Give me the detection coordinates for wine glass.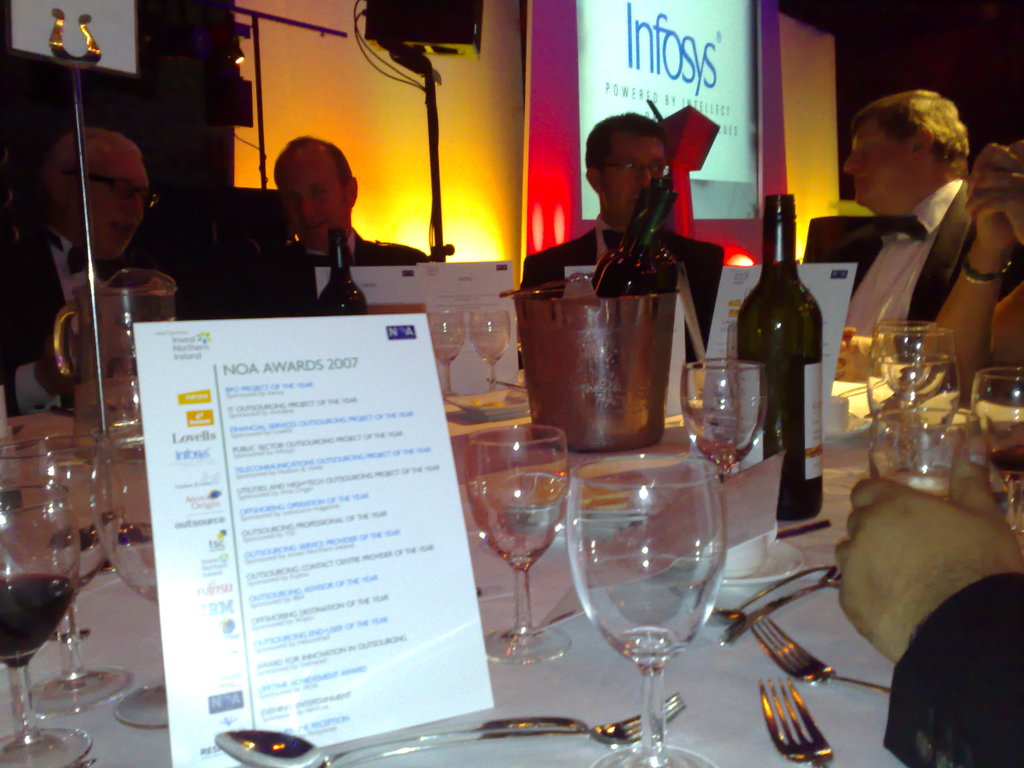
<bbox>32, 452, 134, 705</bbox>.
